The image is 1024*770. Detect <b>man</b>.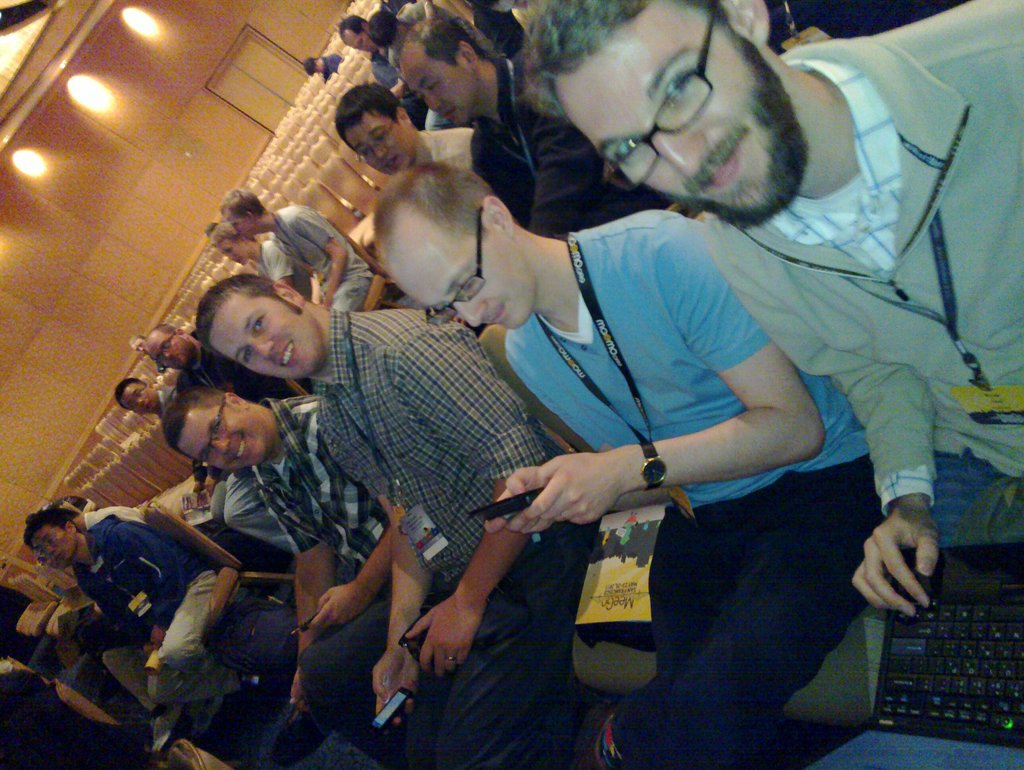
Detection: 366/0/502/72.
